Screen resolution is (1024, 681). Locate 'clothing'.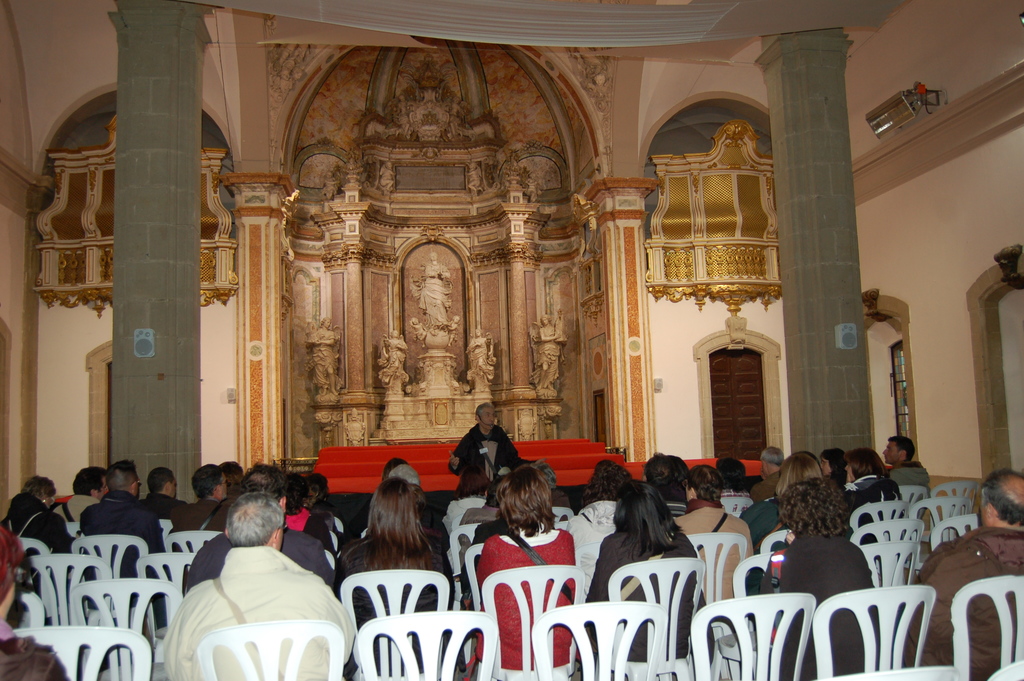
[664,499,689,520].
